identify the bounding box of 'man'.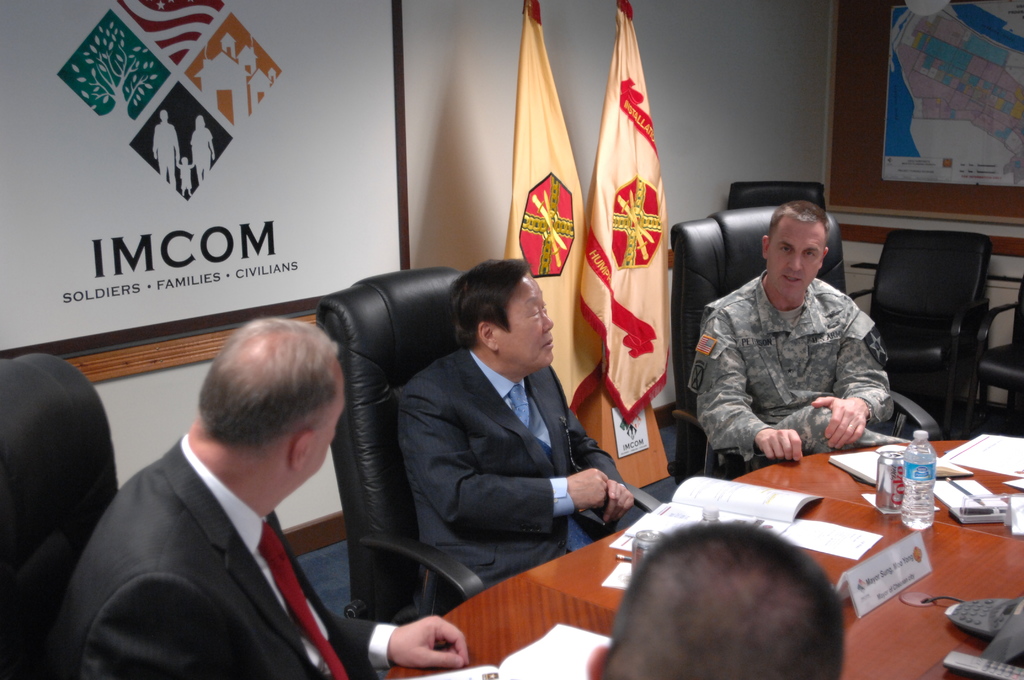
687/202/895/476.
